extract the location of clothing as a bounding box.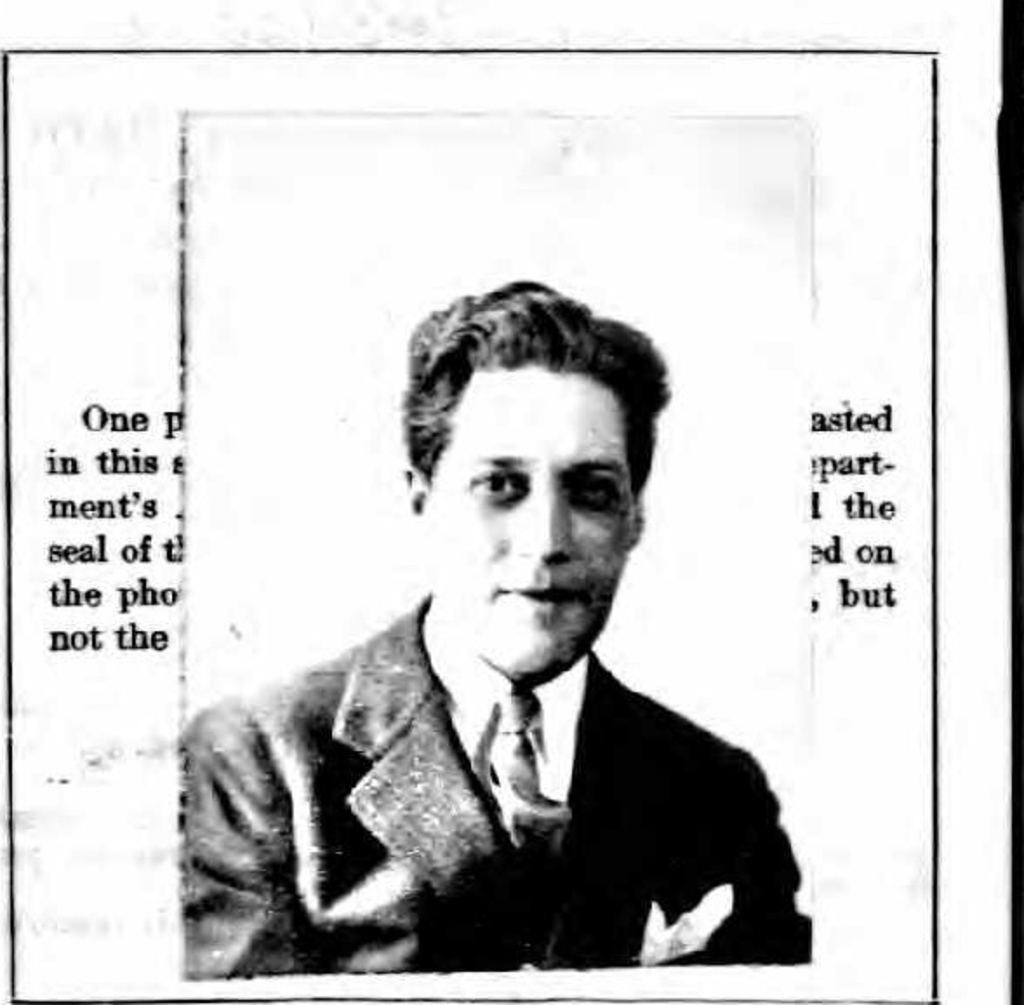
bbox=(177, 518, 828, 993).
